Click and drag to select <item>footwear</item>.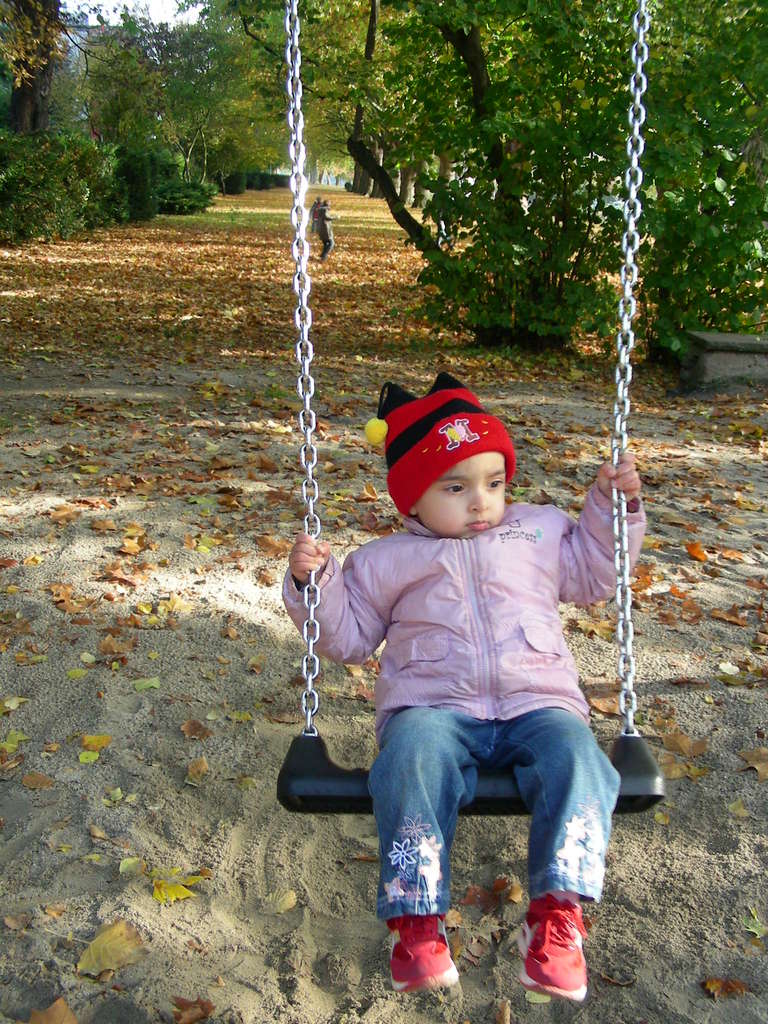
Selection: [left=384, top=915, right=460, bottom=1002].
